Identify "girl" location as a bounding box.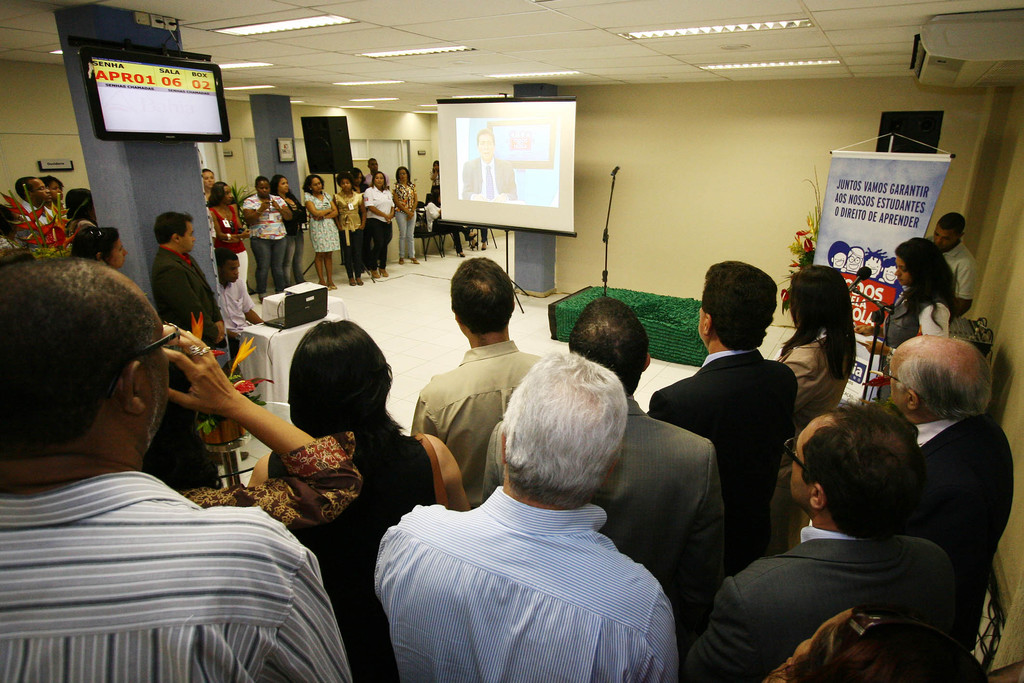
x1=392 y1=163 x2=422 y2=260.
